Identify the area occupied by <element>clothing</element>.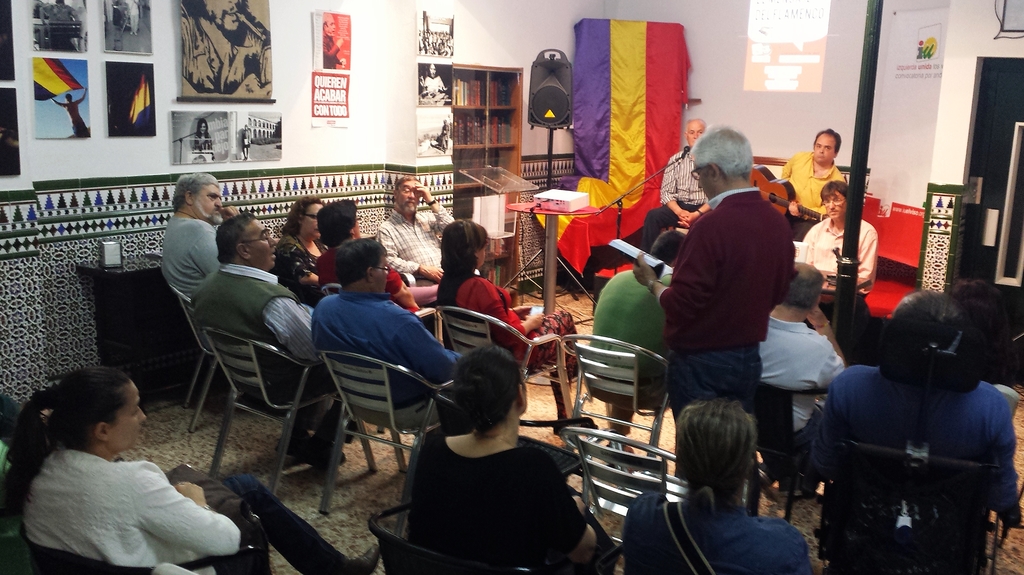
Area: 283/229/321/305.
